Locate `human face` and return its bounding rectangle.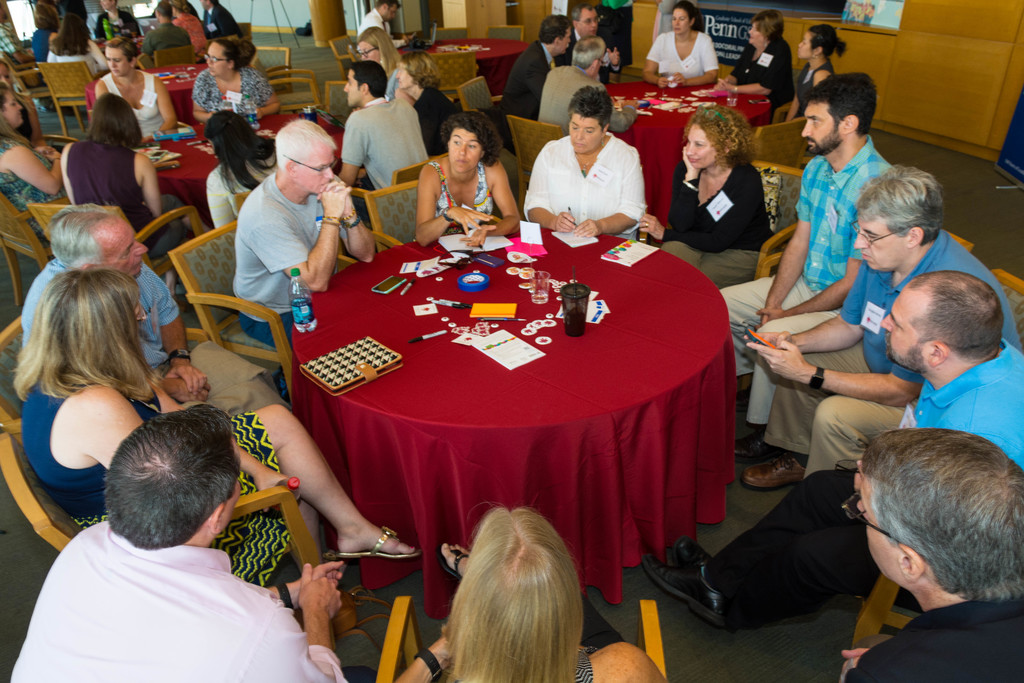
rect(856, 218, 910, 269).
